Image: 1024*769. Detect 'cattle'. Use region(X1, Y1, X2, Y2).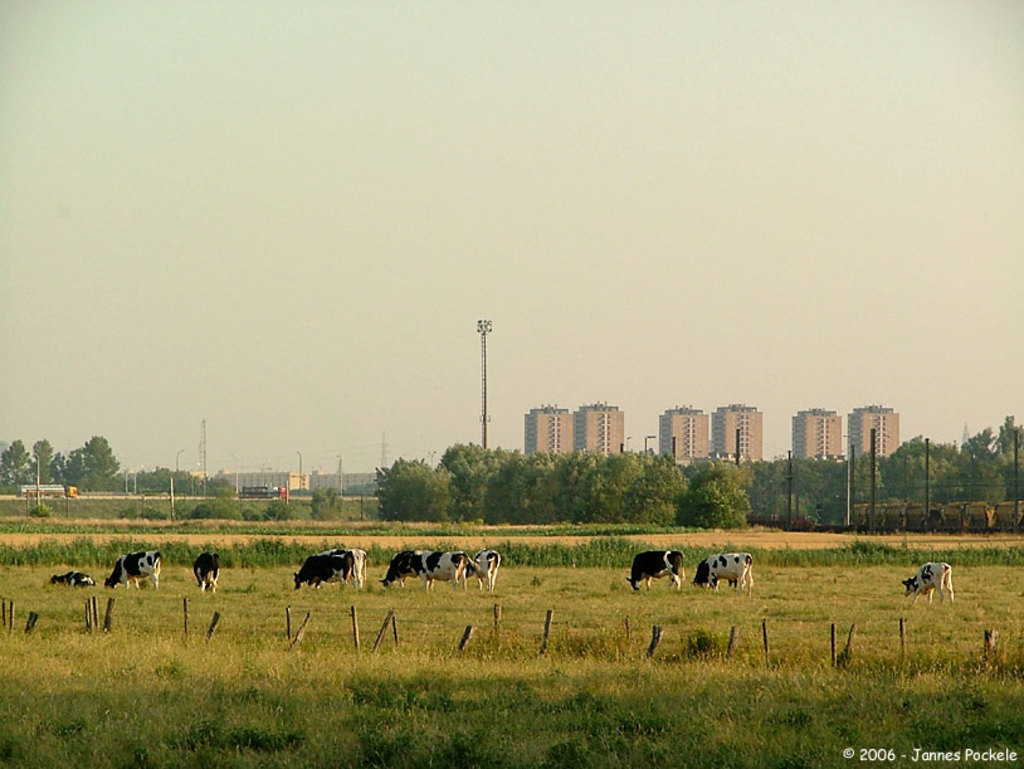
region(101, 549, 160, 590).
